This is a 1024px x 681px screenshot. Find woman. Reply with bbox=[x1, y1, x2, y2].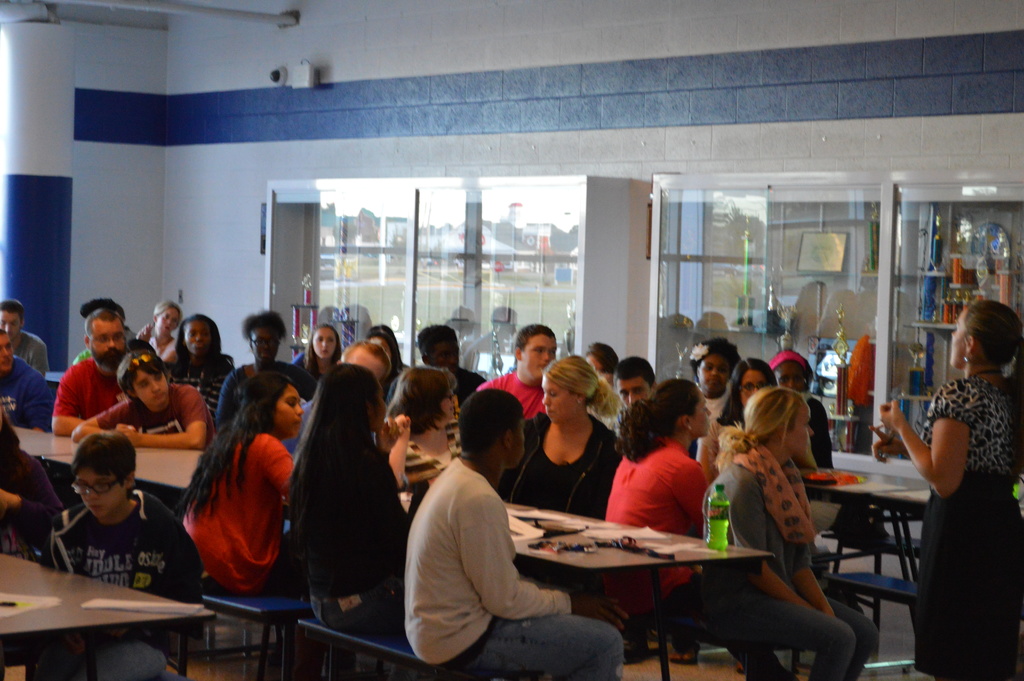
bbox=[169, 315, 237, 425].
